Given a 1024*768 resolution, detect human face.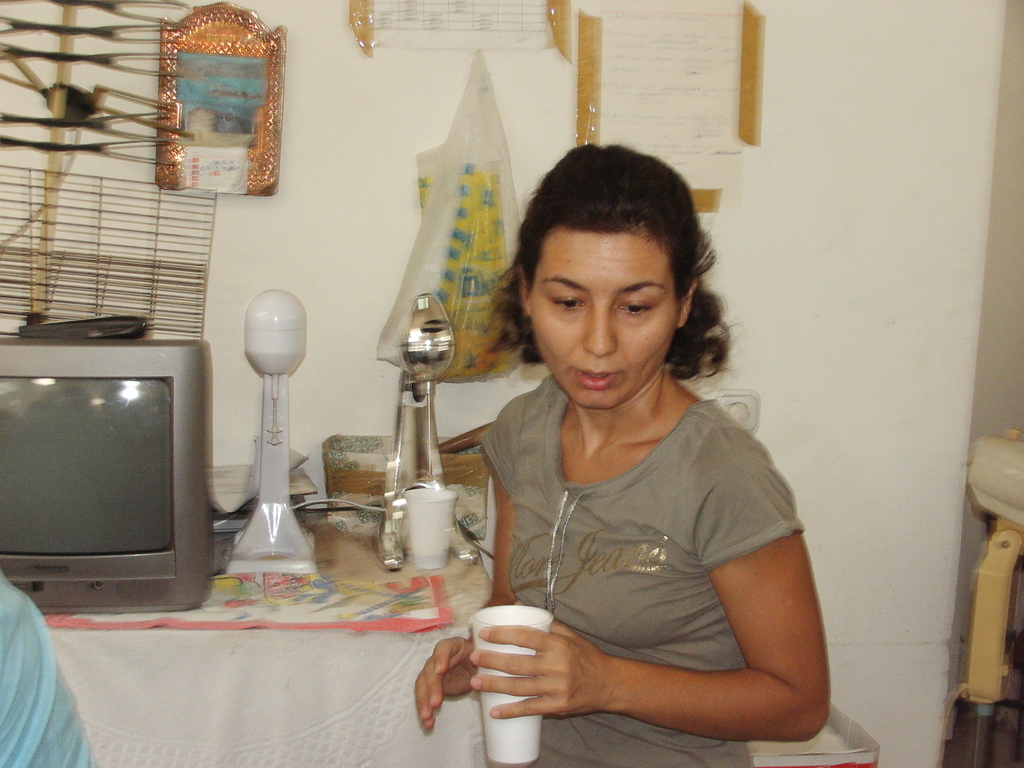
region(527, 228, 675, 409).
